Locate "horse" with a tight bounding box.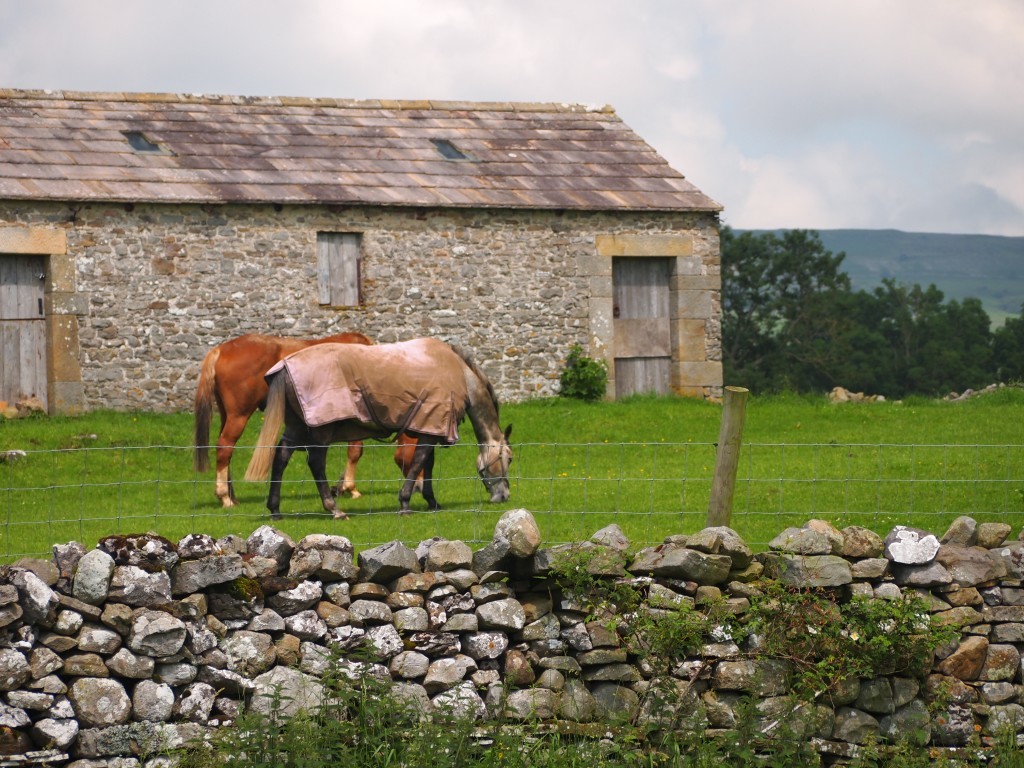
(x1=191, y1=326, x2=426, y2=504).
